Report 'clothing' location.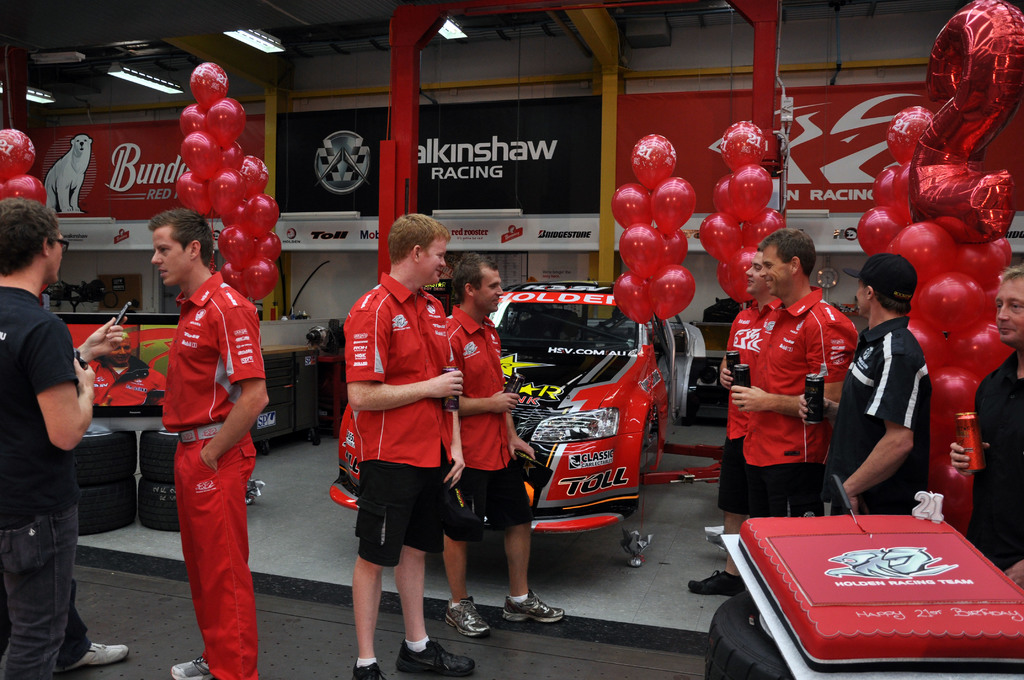
Report: x1=0 y1=282 x2=81 y2=679.
